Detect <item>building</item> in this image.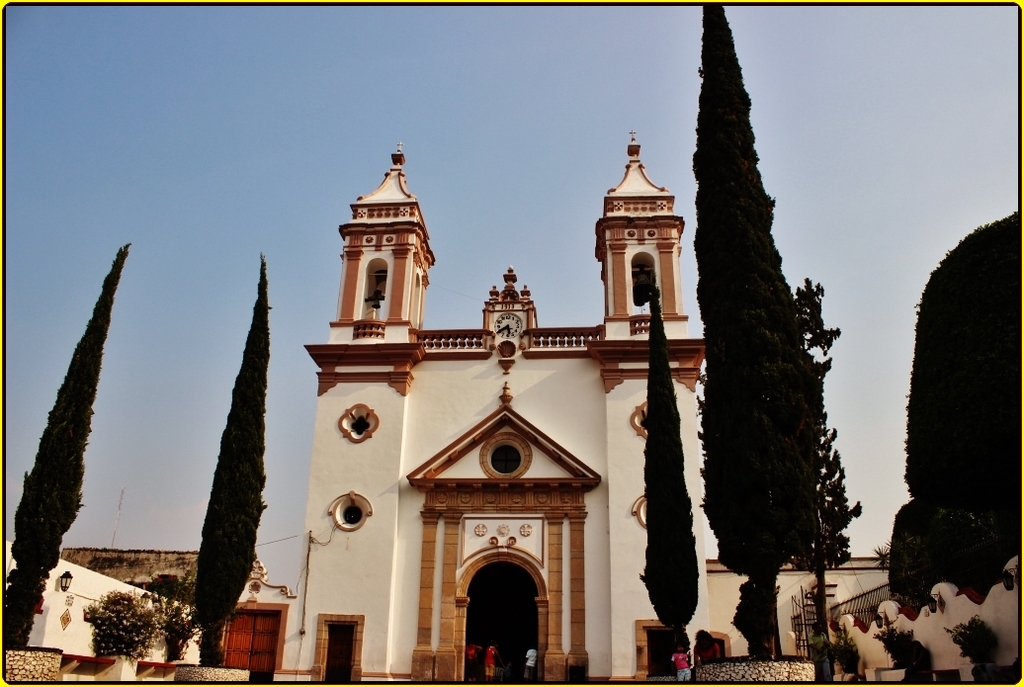
Detection: bbox=[210, 127, 900, 680].
